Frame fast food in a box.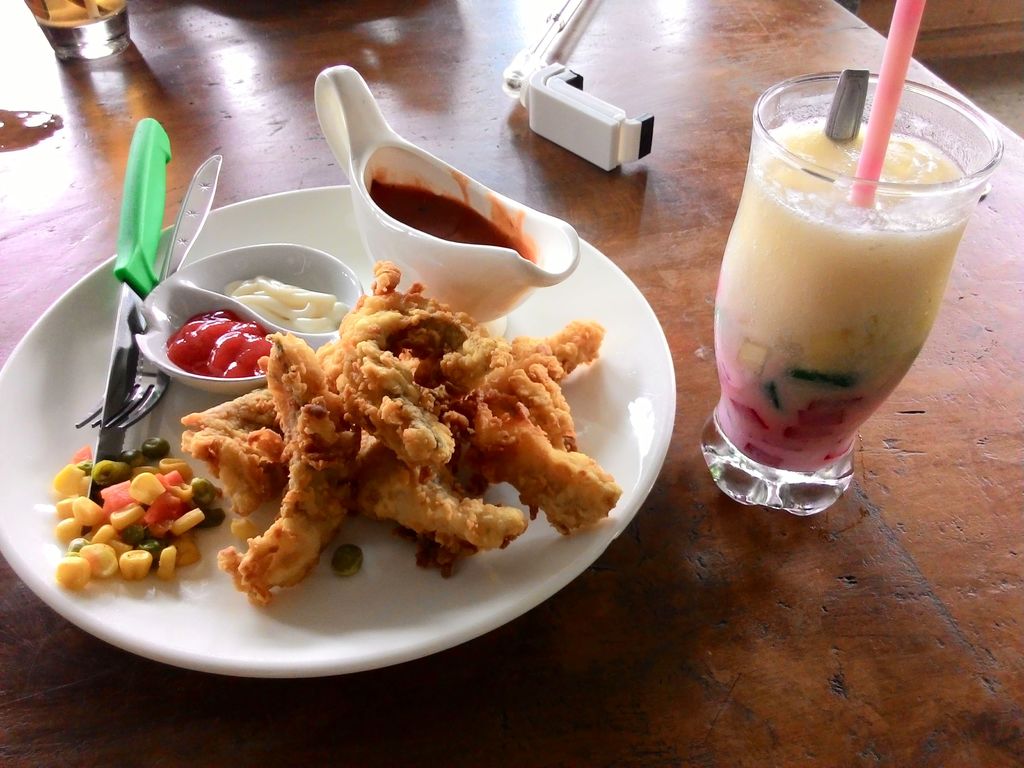
BBox(182, 250, 611, 589).
